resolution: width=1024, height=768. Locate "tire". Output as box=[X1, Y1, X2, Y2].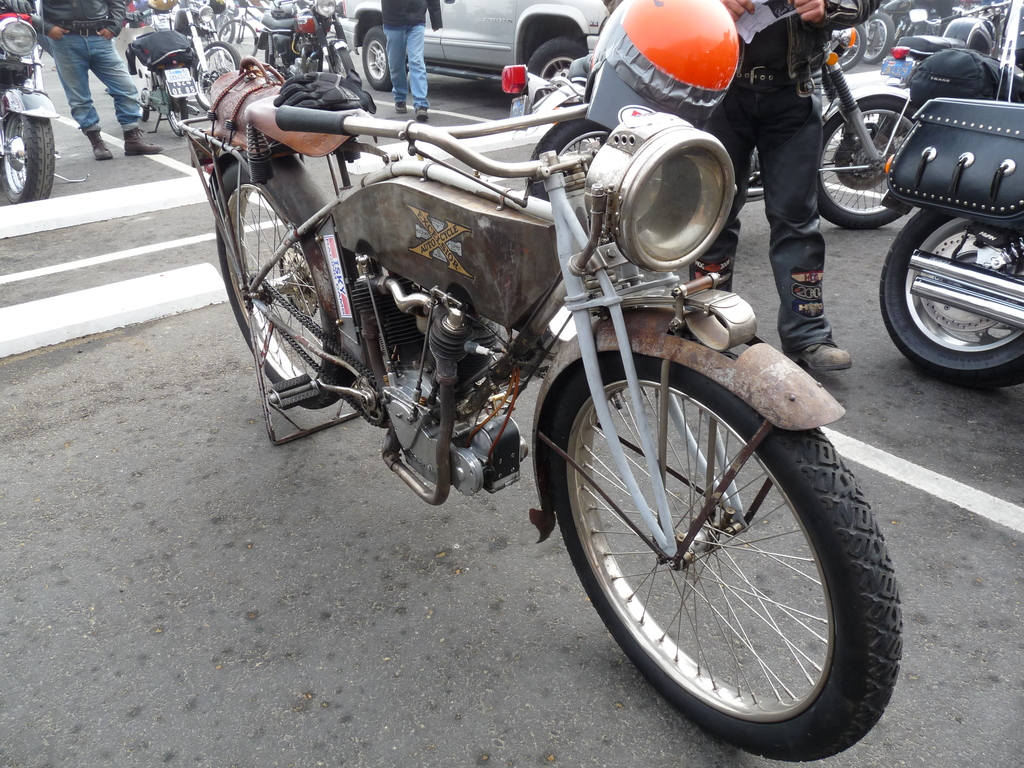
box=[218, 13, 237, 44].
